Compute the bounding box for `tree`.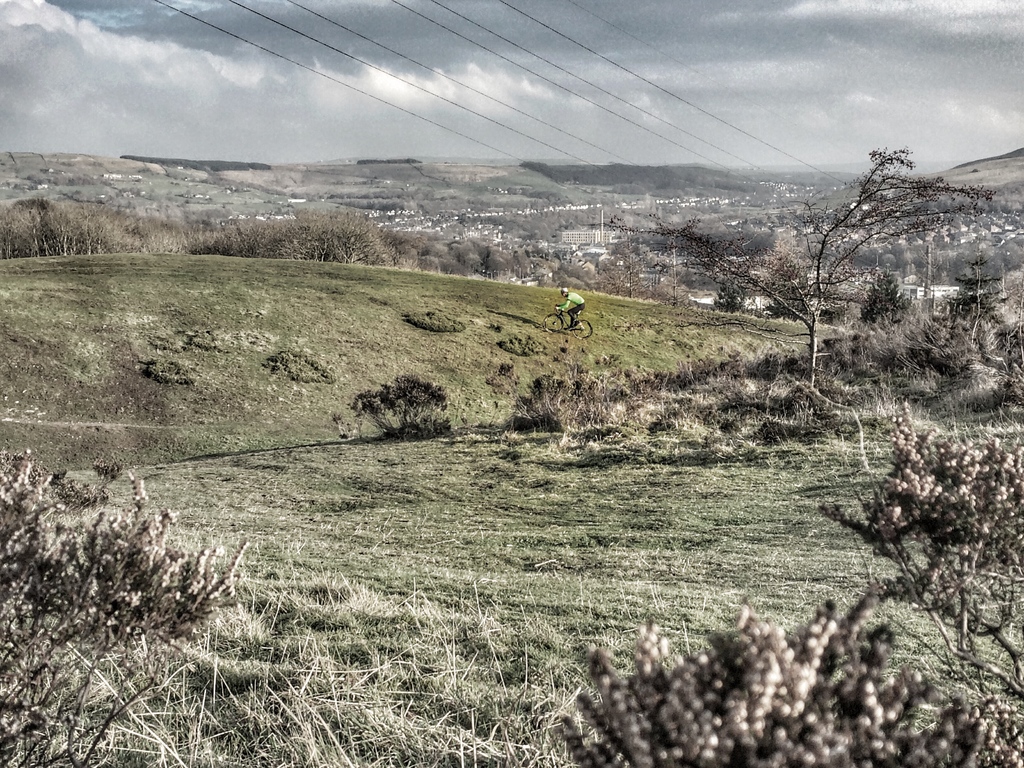
bbox(607, 137, 1023, 384).
